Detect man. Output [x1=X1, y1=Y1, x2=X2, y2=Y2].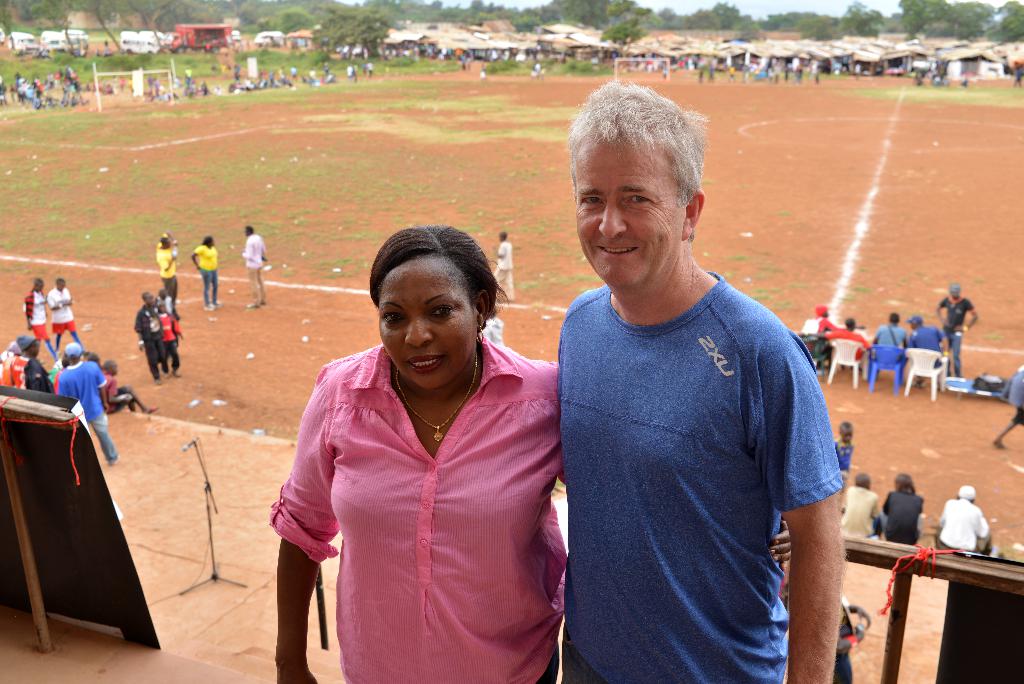
[x1=868, y1=310, x2=904, y2=368].
